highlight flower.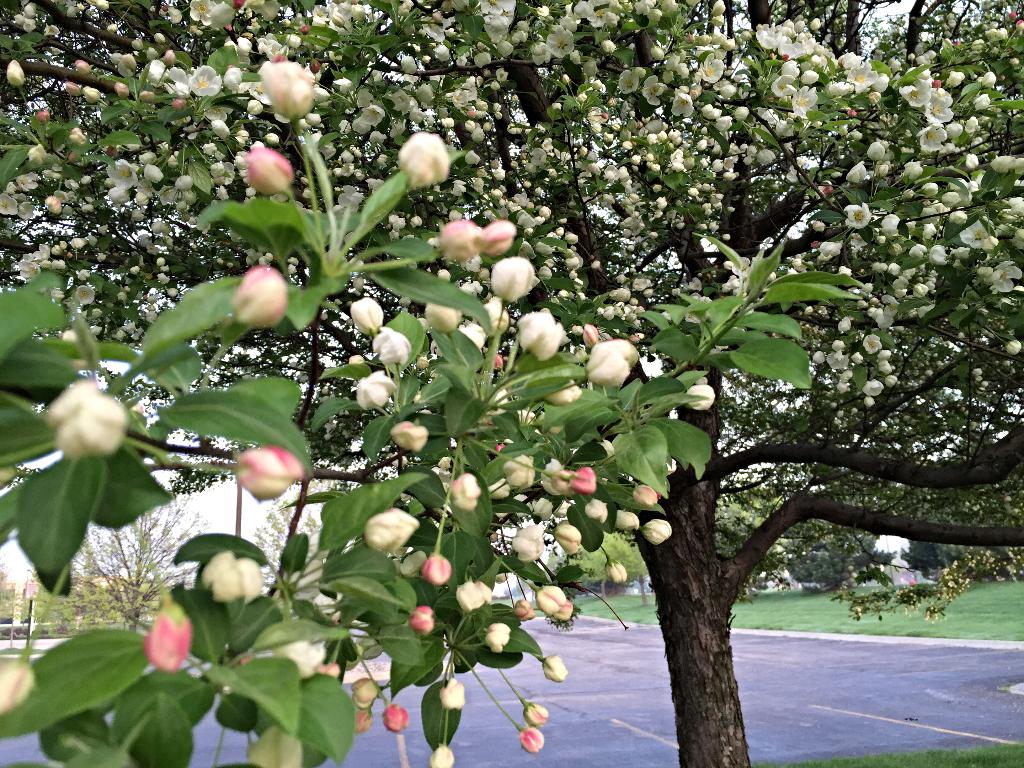
Highlighted region: detection(313, 661, 345, 681).
